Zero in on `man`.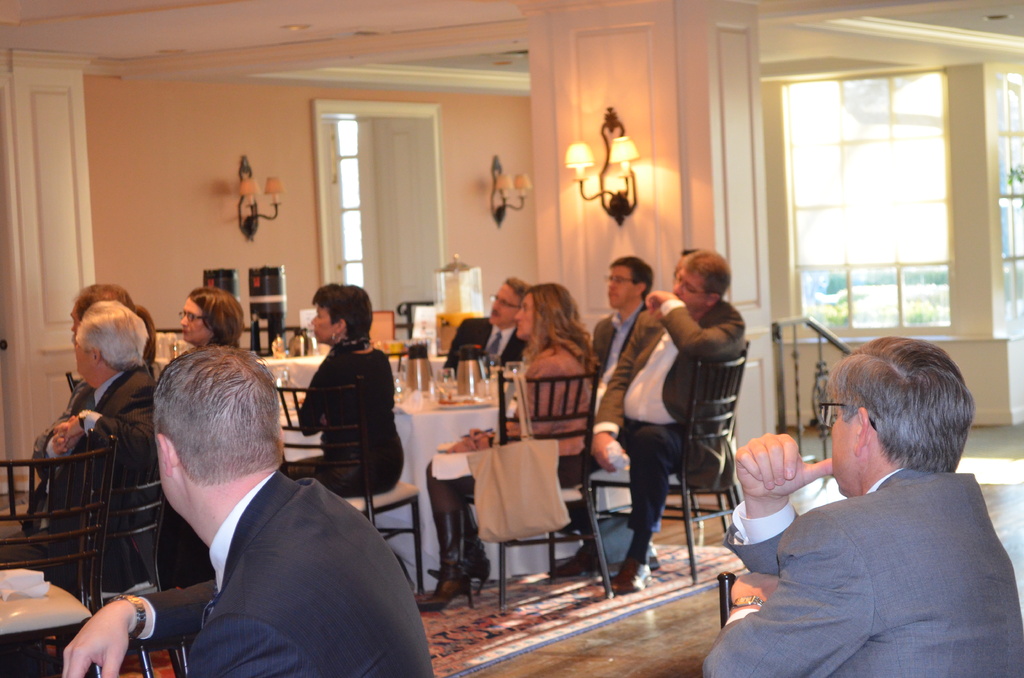
Zeroed in: crop(550, 248, 747, 588).
